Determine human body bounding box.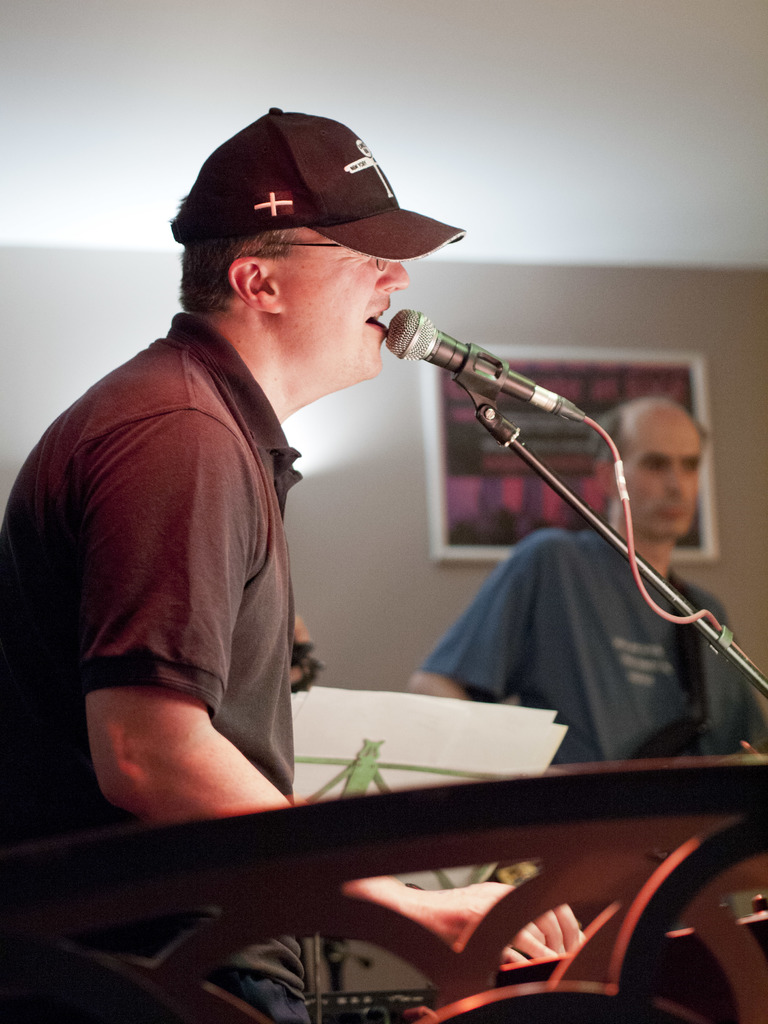
Determined: box=[22, 132, 576, 892].
